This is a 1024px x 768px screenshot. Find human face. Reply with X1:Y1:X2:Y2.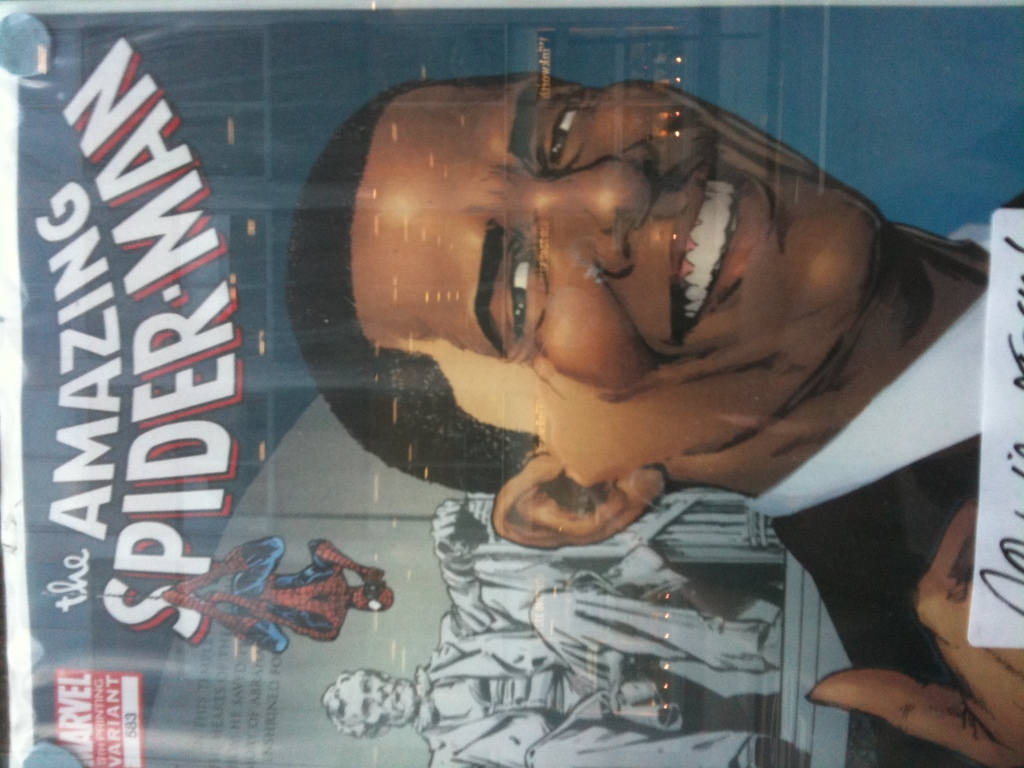
336:671:420:724.
